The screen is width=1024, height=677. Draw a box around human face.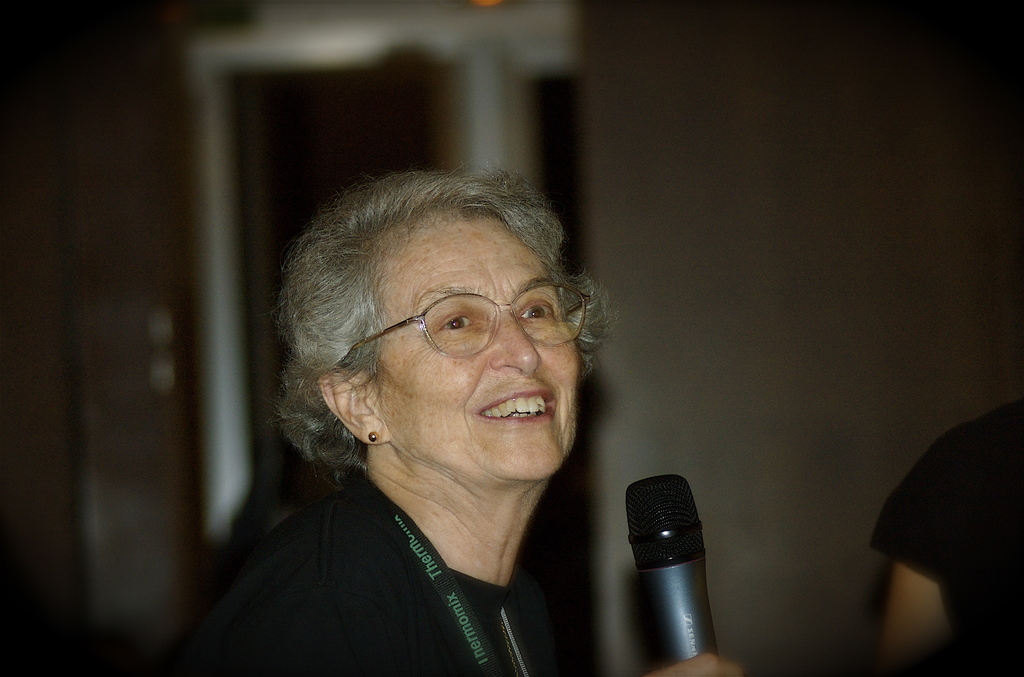
380/218/578/480.
